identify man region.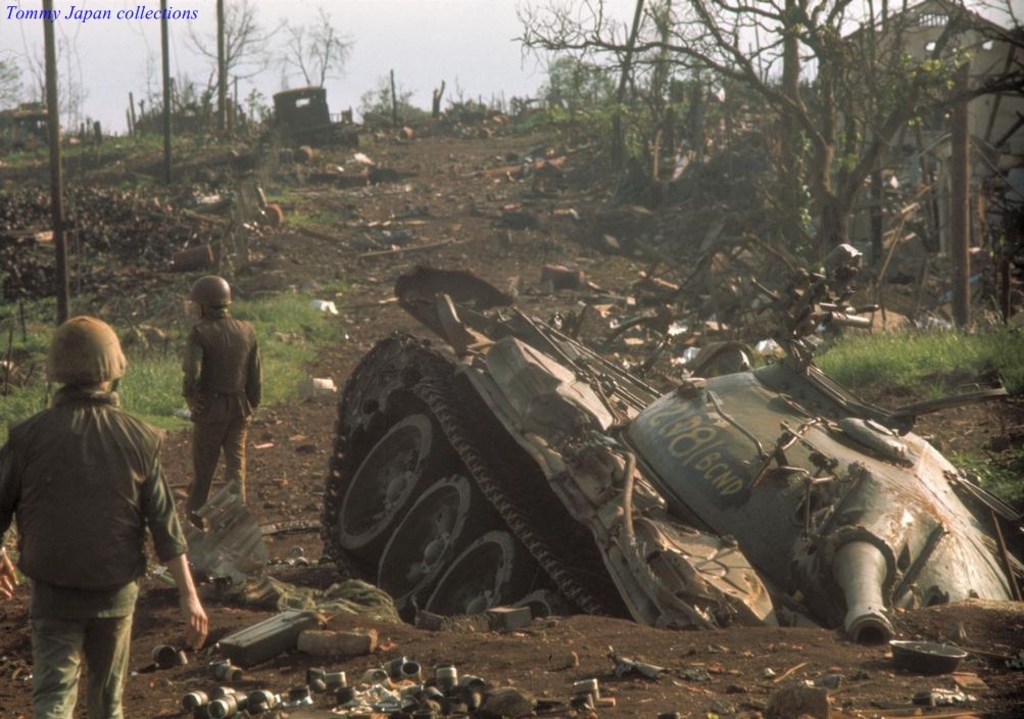
Region: 185, 277, 261, 525.
